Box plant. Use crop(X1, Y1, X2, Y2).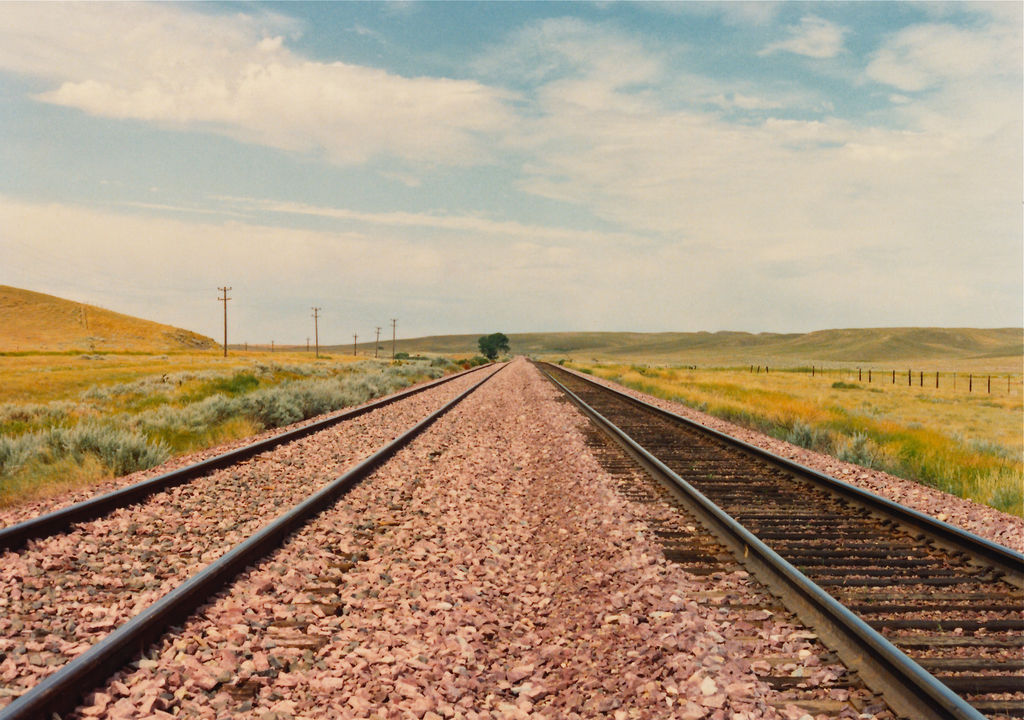
crop(246, 390, 302, 424).
